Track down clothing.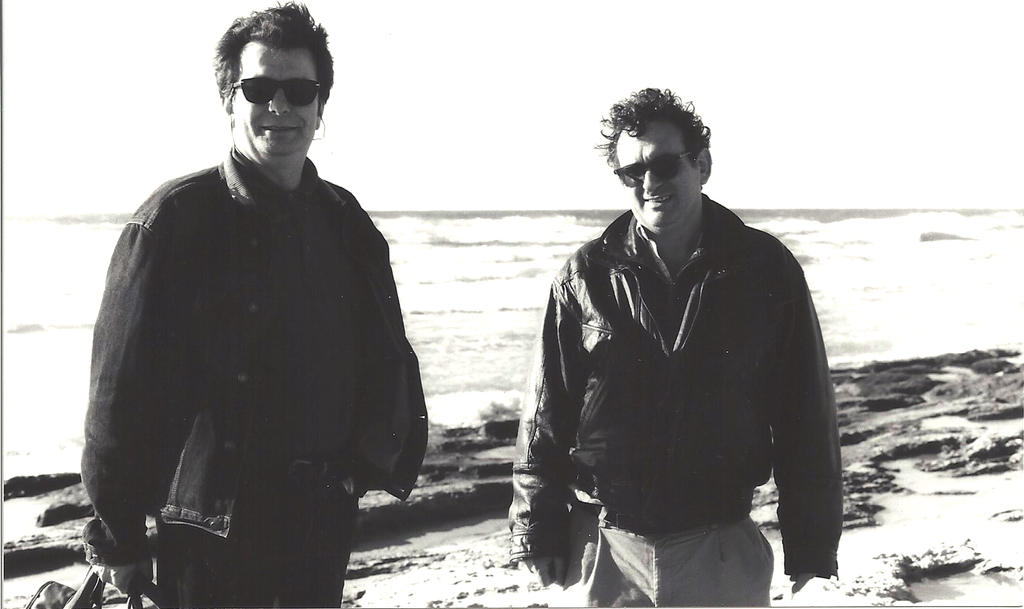
Tracked to BBox(82, 105, 413, 595).
